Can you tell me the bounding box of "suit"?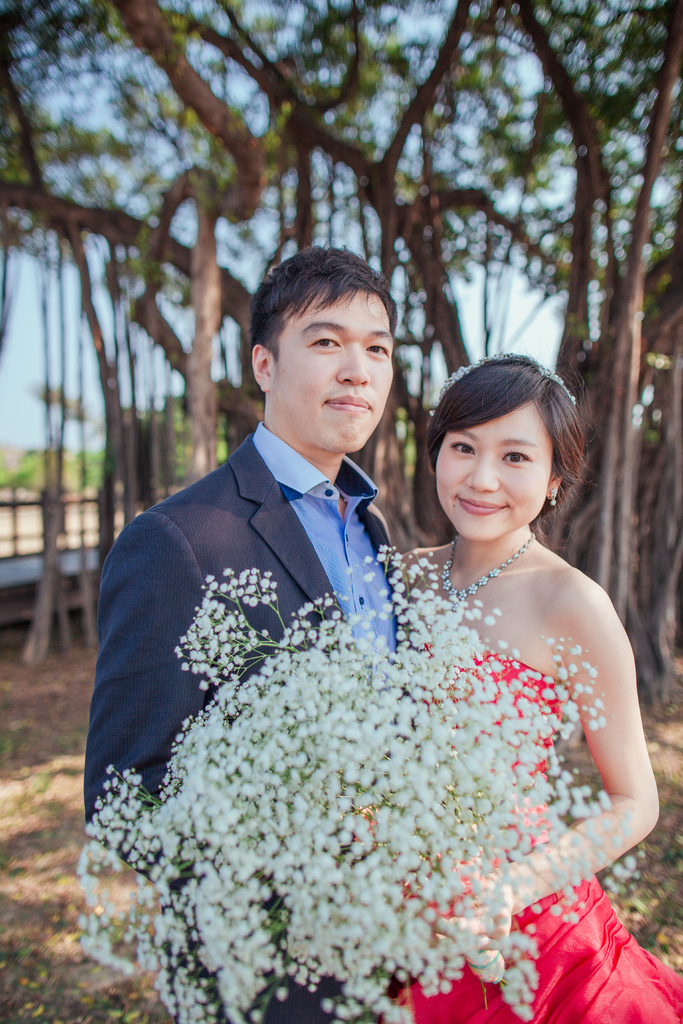
{"left": 104, "top": 356, "right": 573, "bottom": 1008}.
